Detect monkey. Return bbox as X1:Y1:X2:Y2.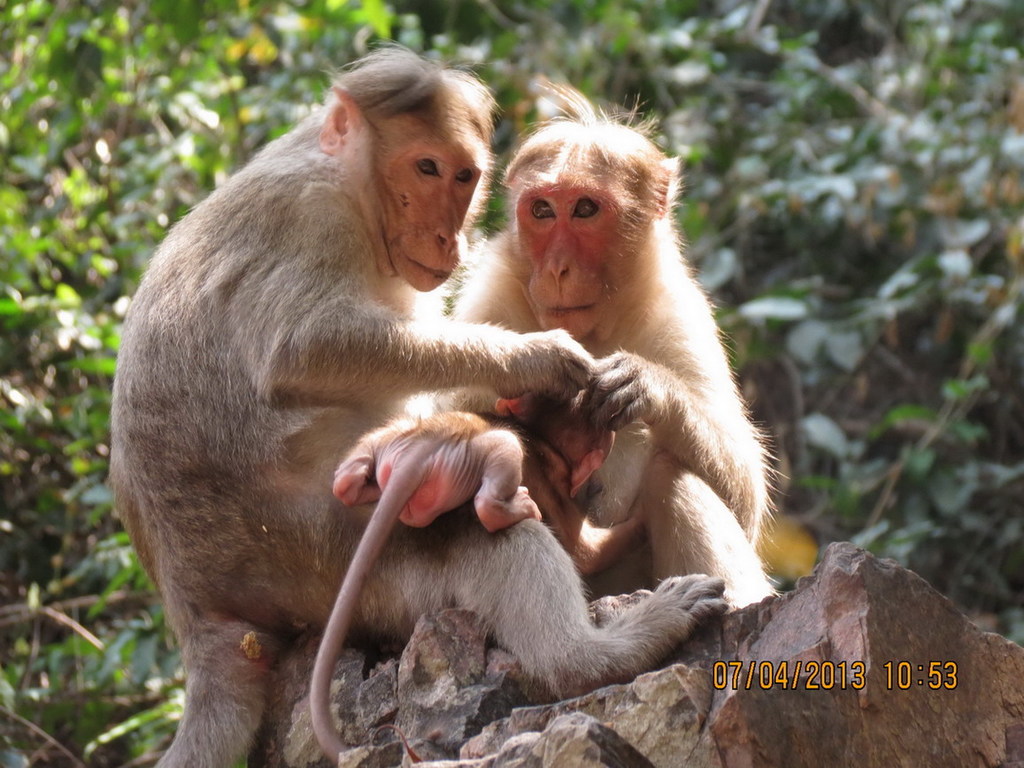
310:397:614:764.
